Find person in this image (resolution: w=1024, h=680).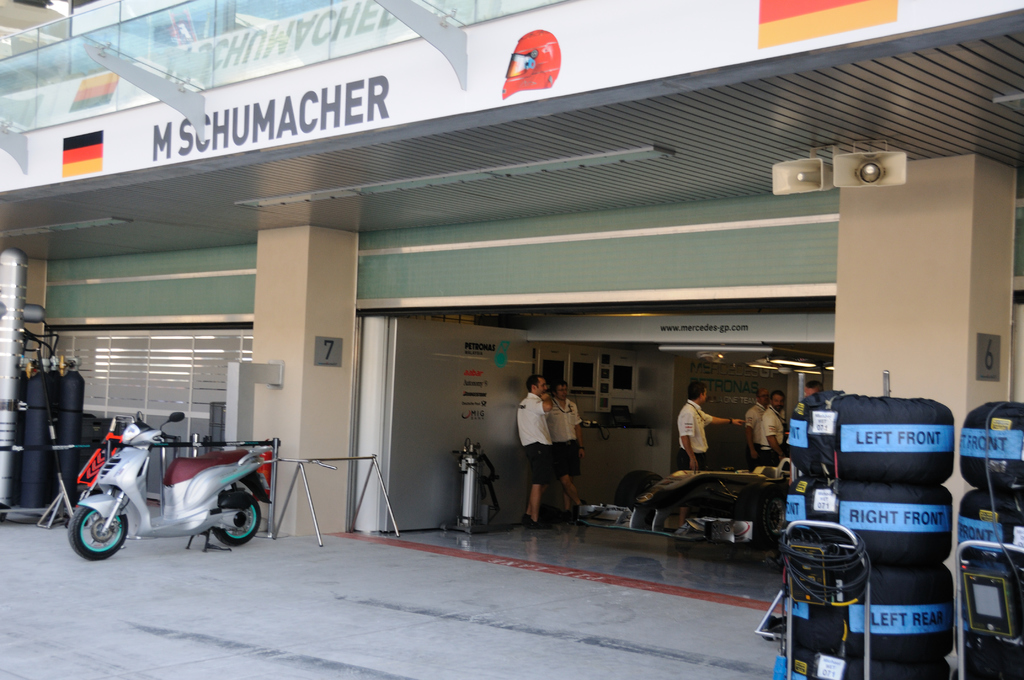
{"left": 677, "top": 385, "right": 744, "bottom": 525}.
